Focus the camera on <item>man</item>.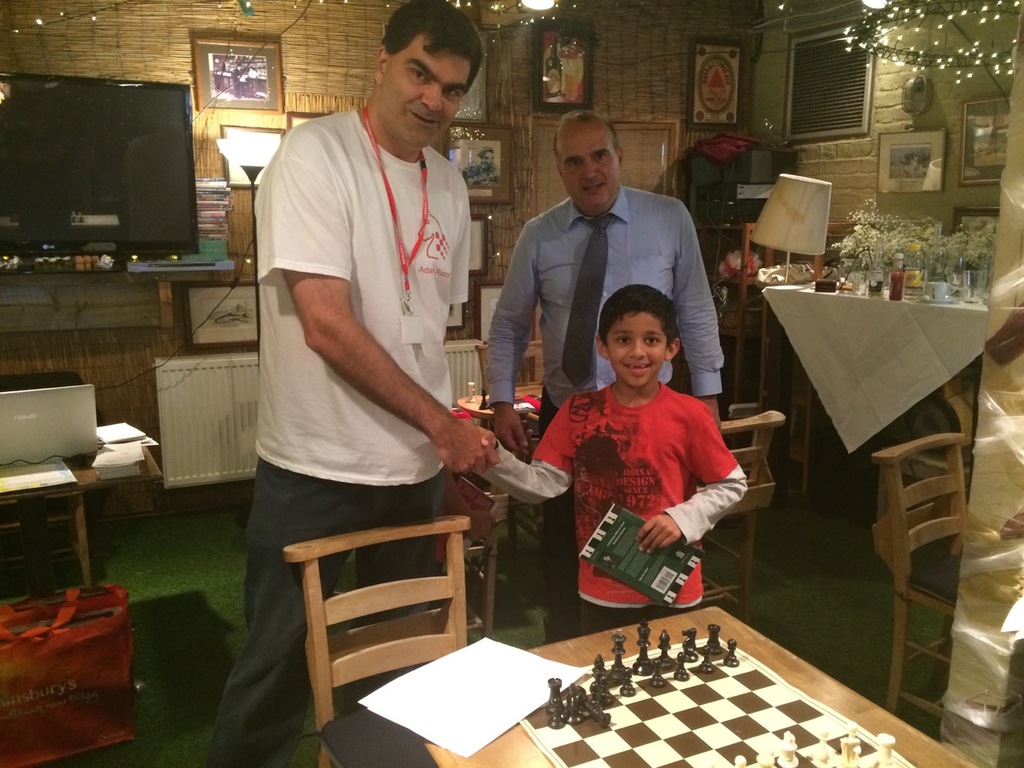
Focus region: 224:38:550:745.
